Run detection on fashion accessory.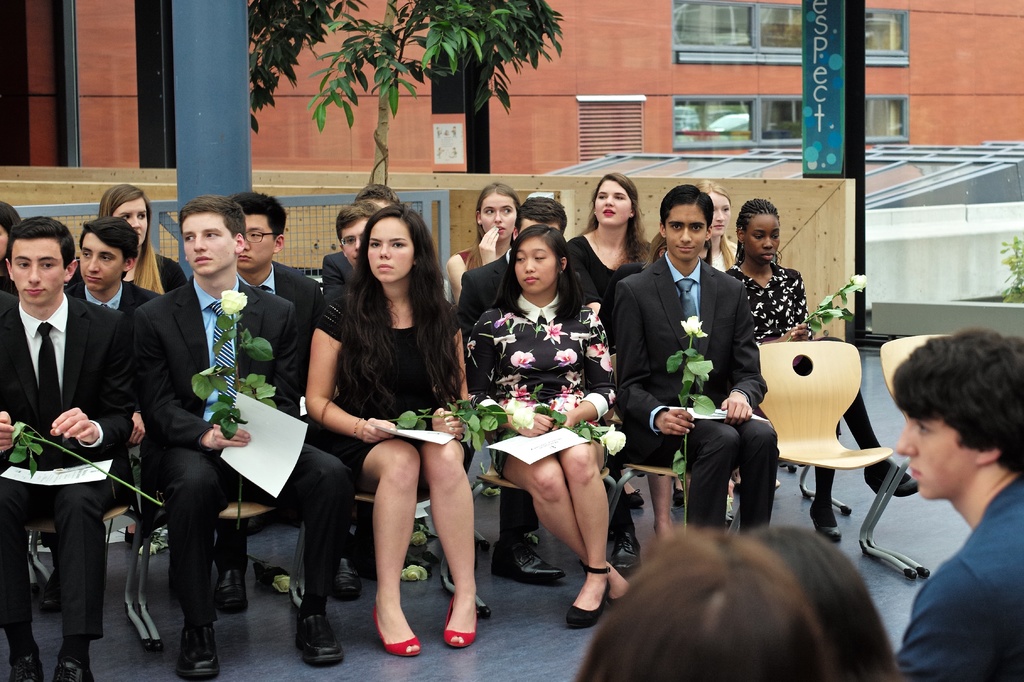
Result: 9/637/43/681.
